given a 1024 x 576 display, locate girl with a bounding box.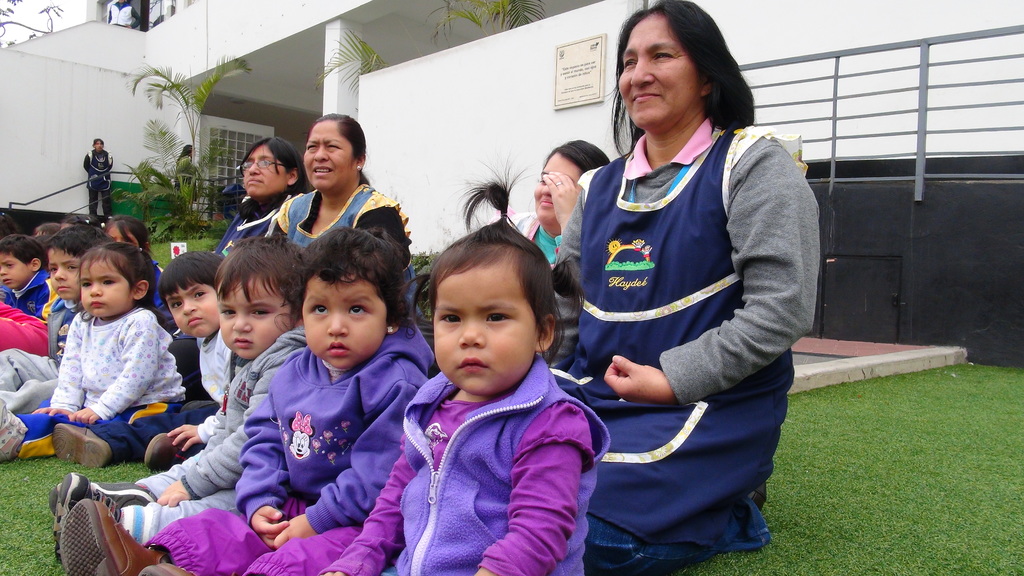
Located: locate(286, 108, 383, 258).
